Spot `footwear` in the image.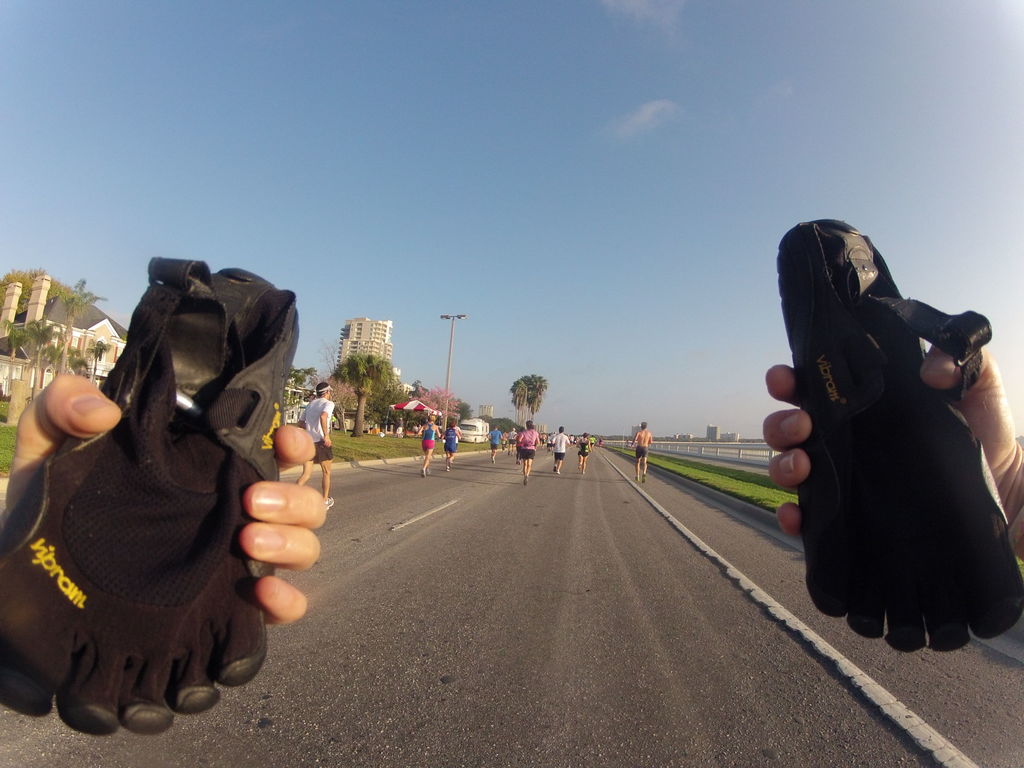
`footwear` found at (left=3, top=262, right=306, bottom=733).
